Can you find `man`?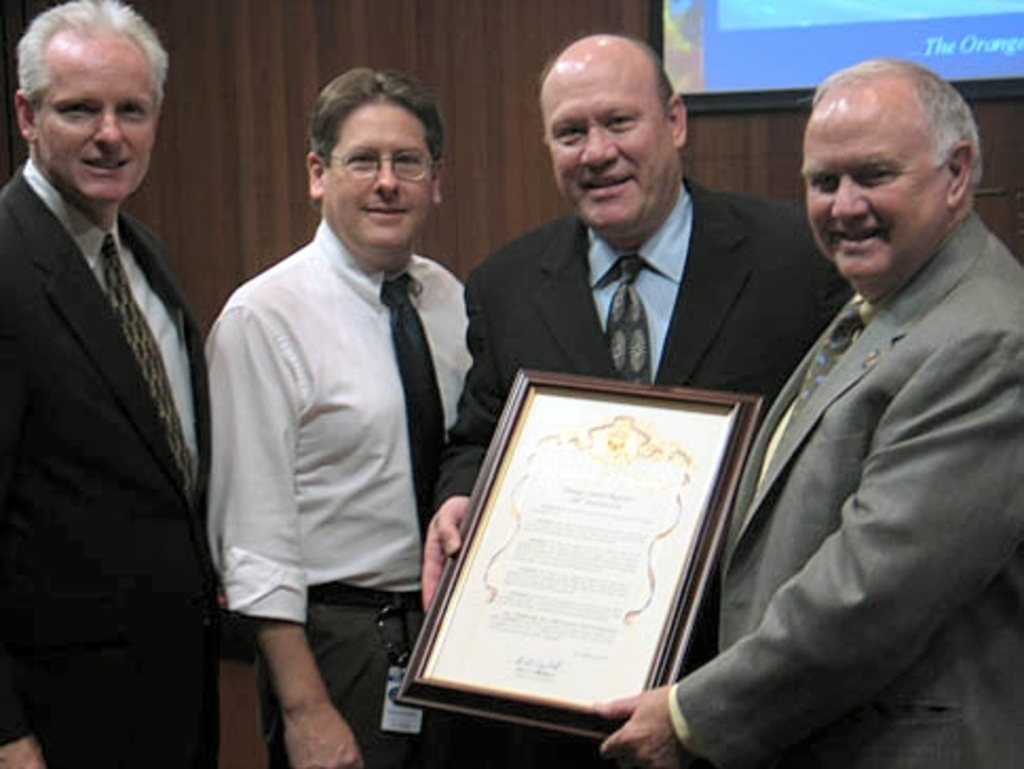
Yes, bounding box: box=[591, 59, 1022, 767].
